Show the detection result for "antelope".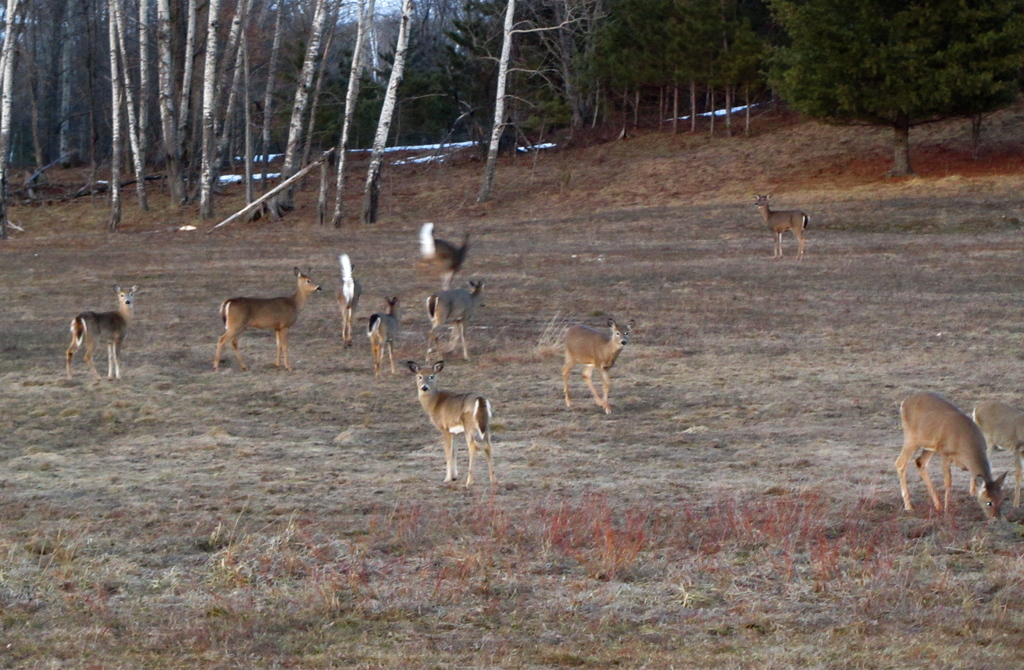
bbox=[972, 405, 1023, 486].
